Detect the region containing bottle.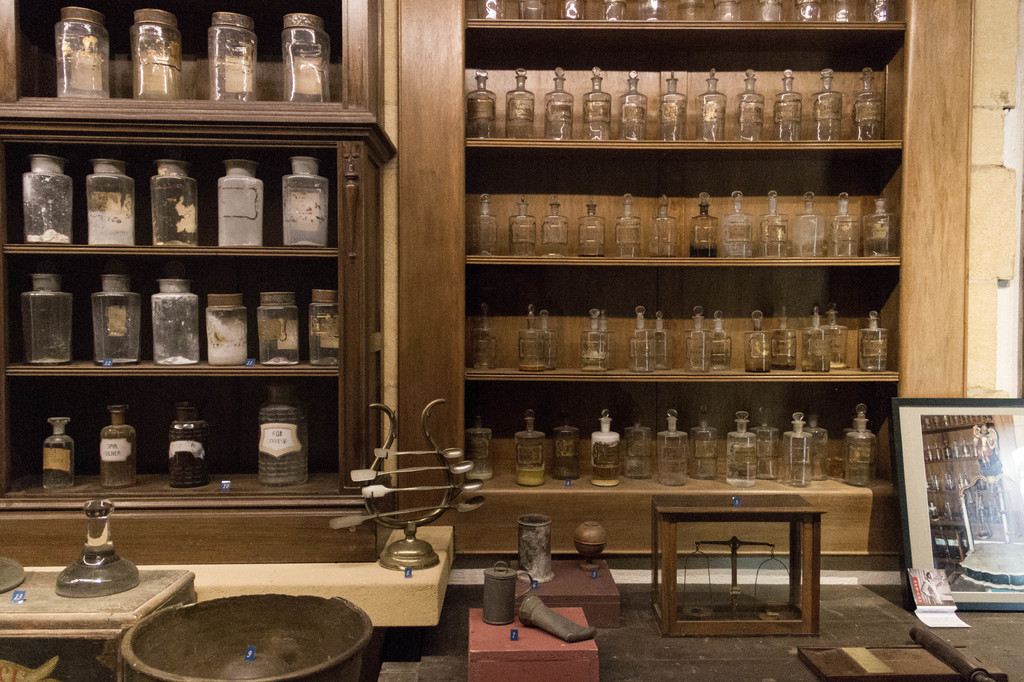
region(770, 68, 800, 141).
